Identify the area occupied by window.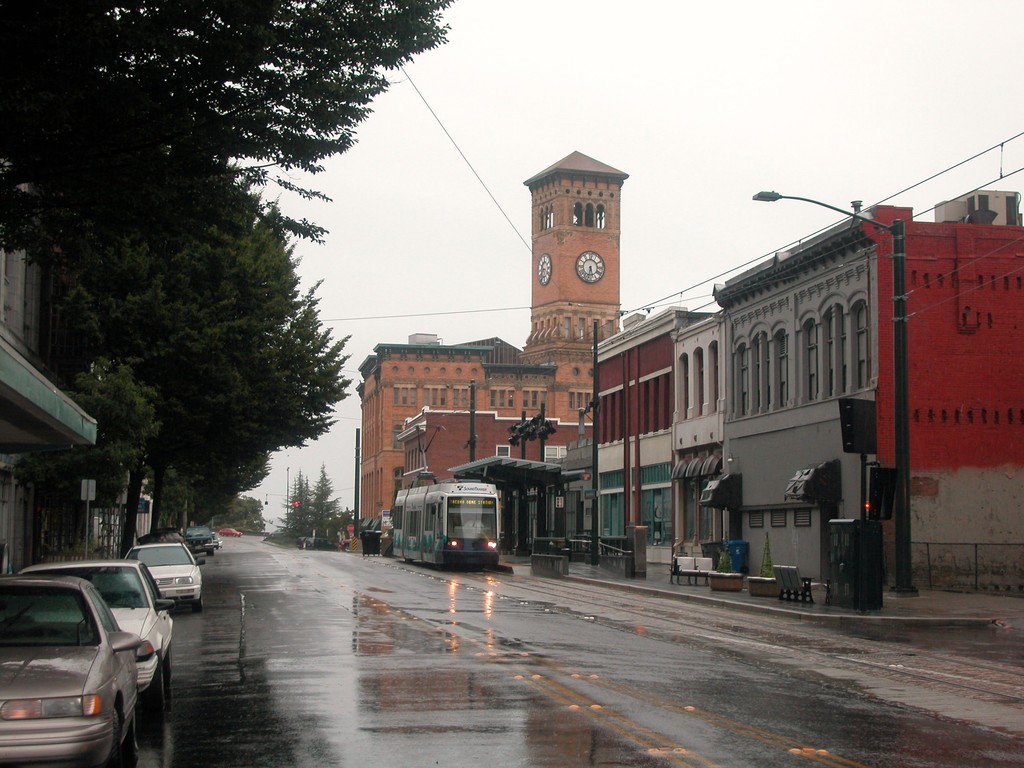
Area: bbox=(452, 387, 458, 408).
